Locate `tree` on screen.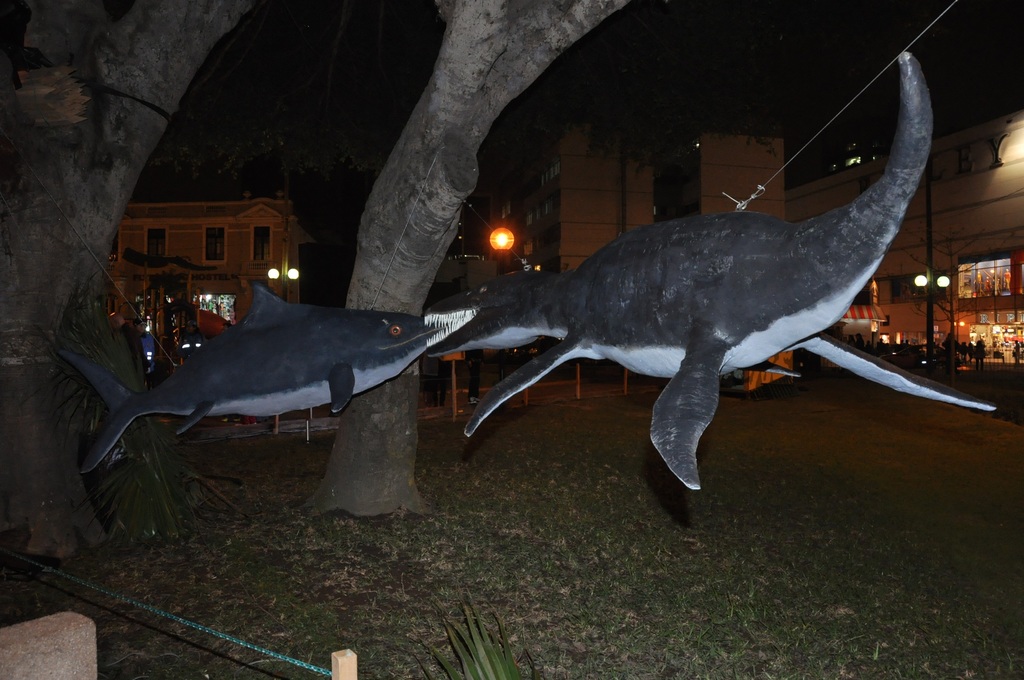
On screen at l=0, t=0, r=262, b=560.
